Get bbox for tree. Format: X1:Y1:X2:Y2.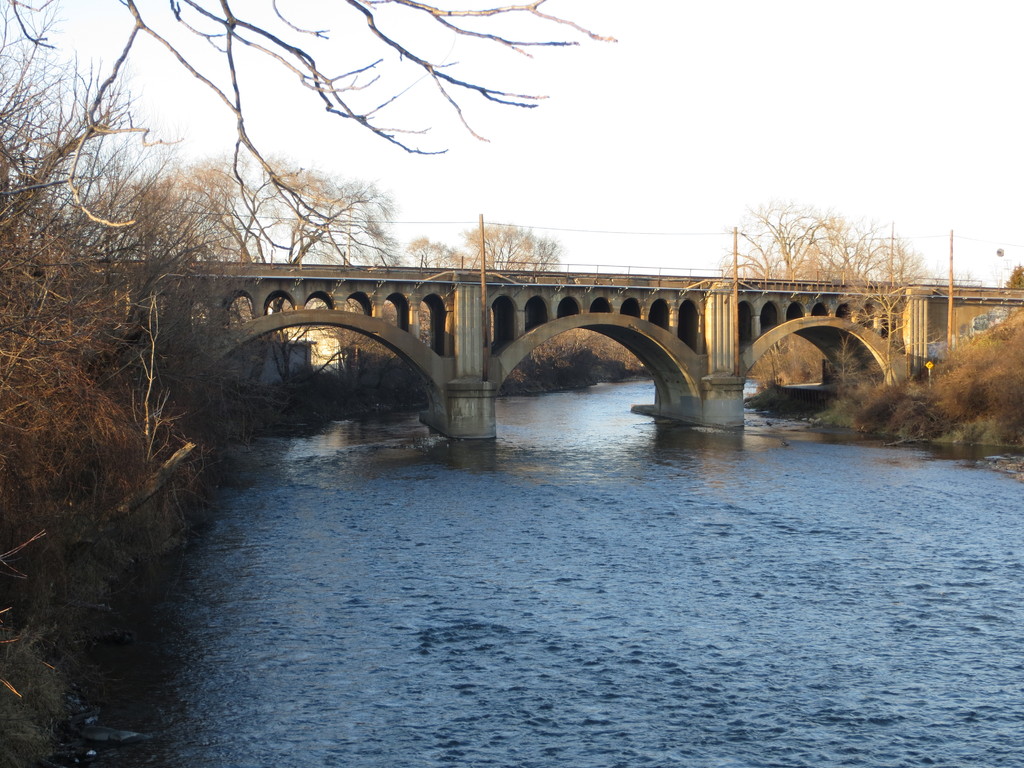
3:260:190:764.
